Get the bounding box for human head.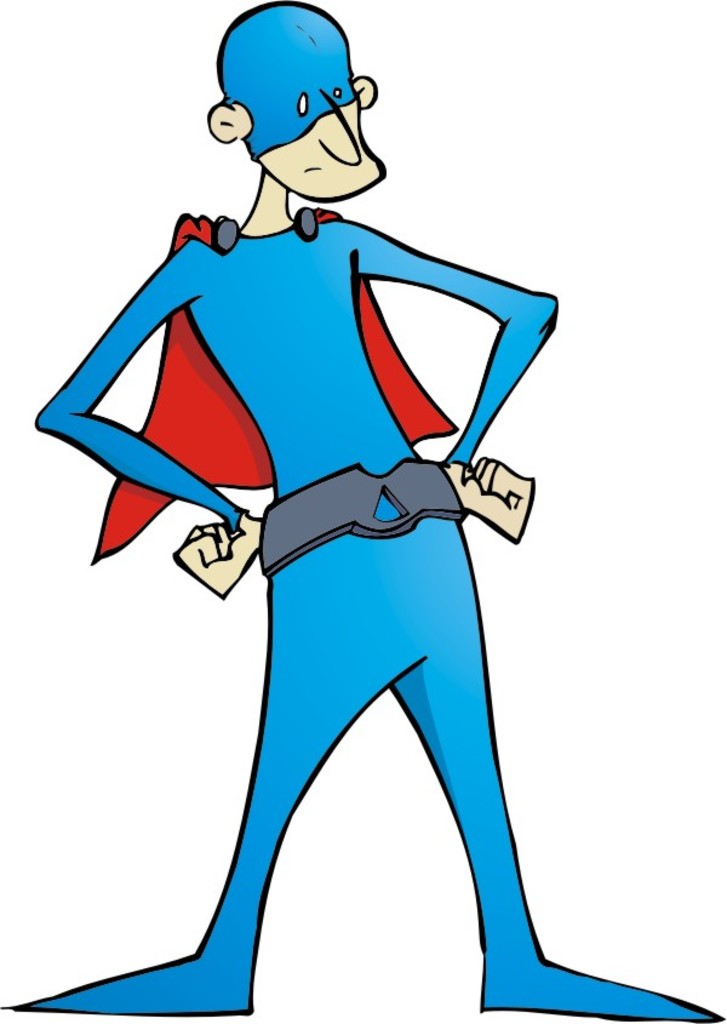
region(206, 0, 393, 212).
